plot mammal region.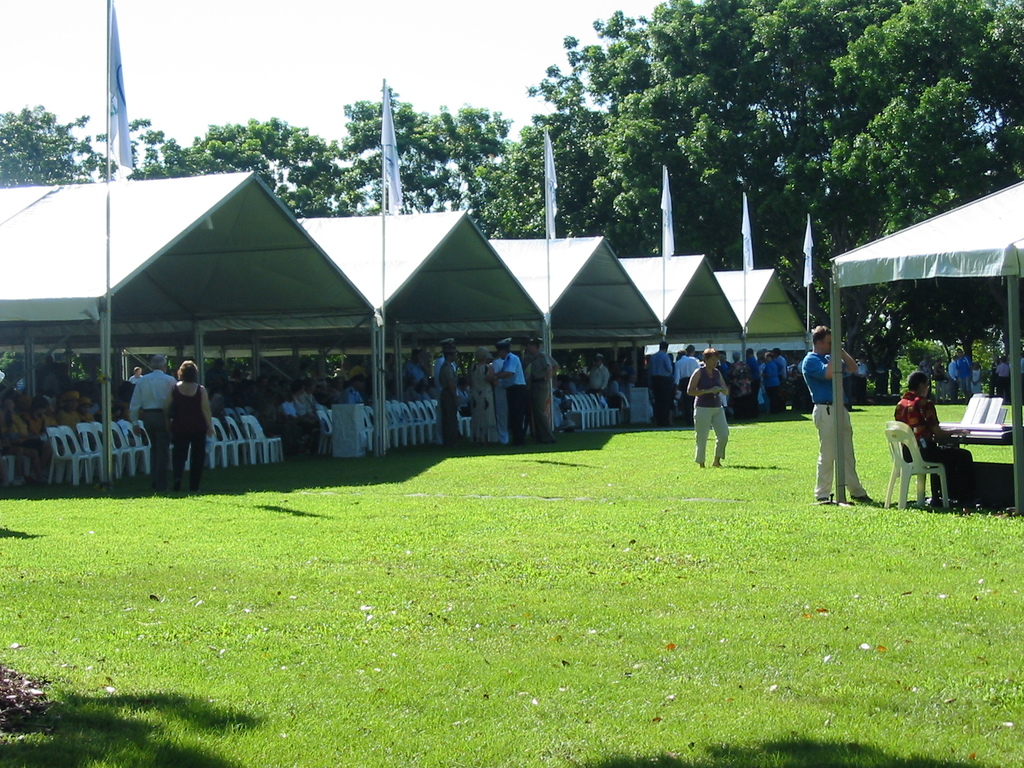
Plotted at <box>166,356,211,492</box>.
